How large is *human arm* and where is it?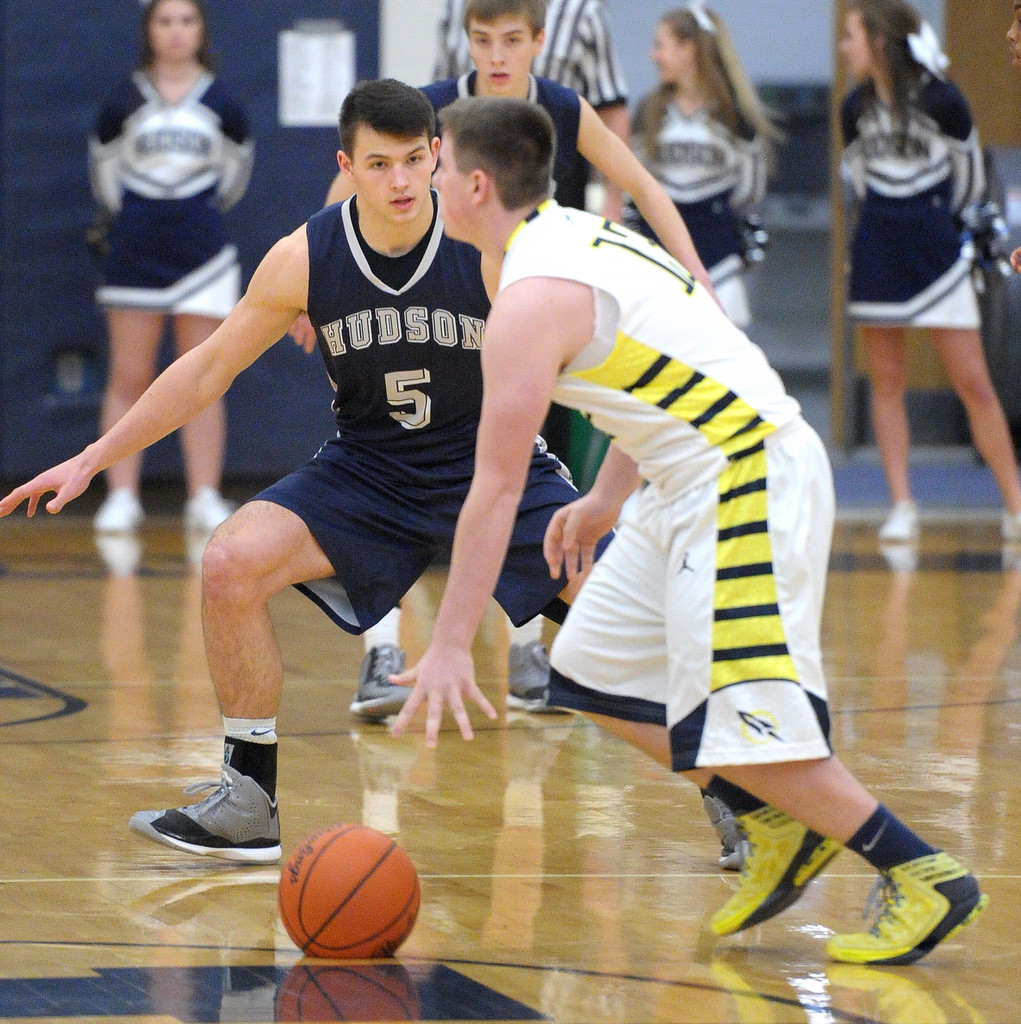
Bounding box: select_region(85, 78, 125, 207).
